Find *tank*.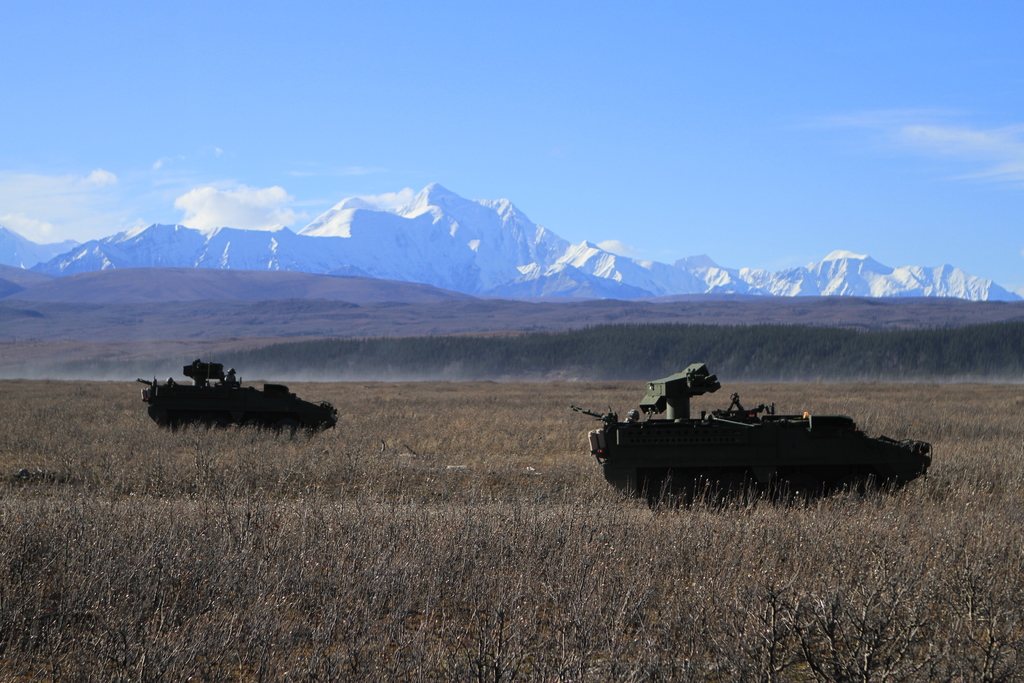
(136, 359, 340, 431).
